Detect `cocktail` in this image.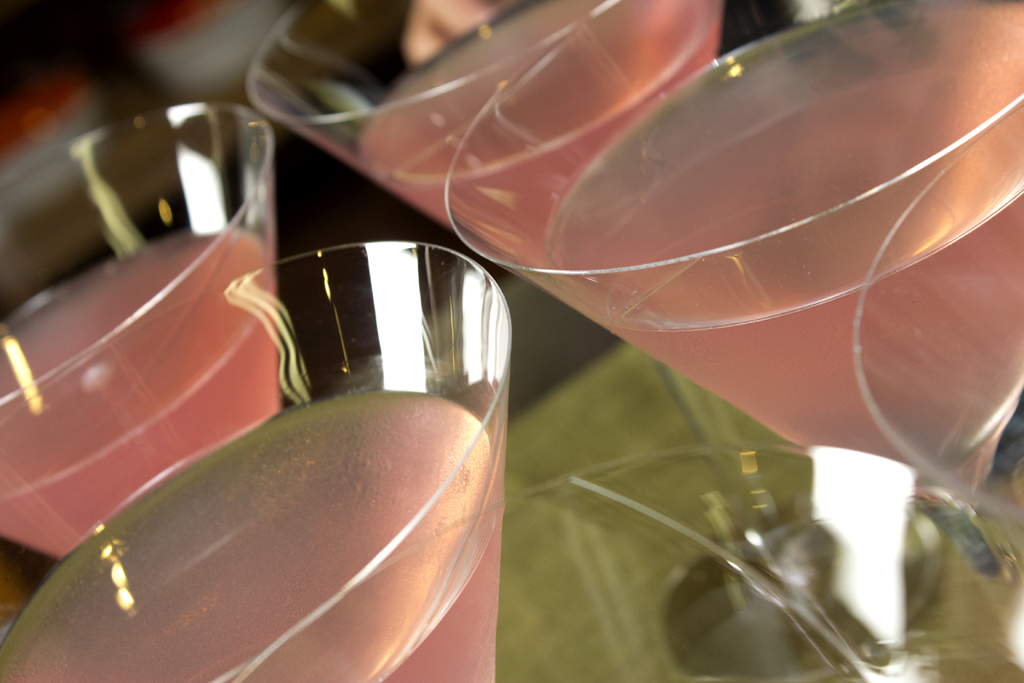
Detection: <region>444, 0, 1023, 493</region>.
